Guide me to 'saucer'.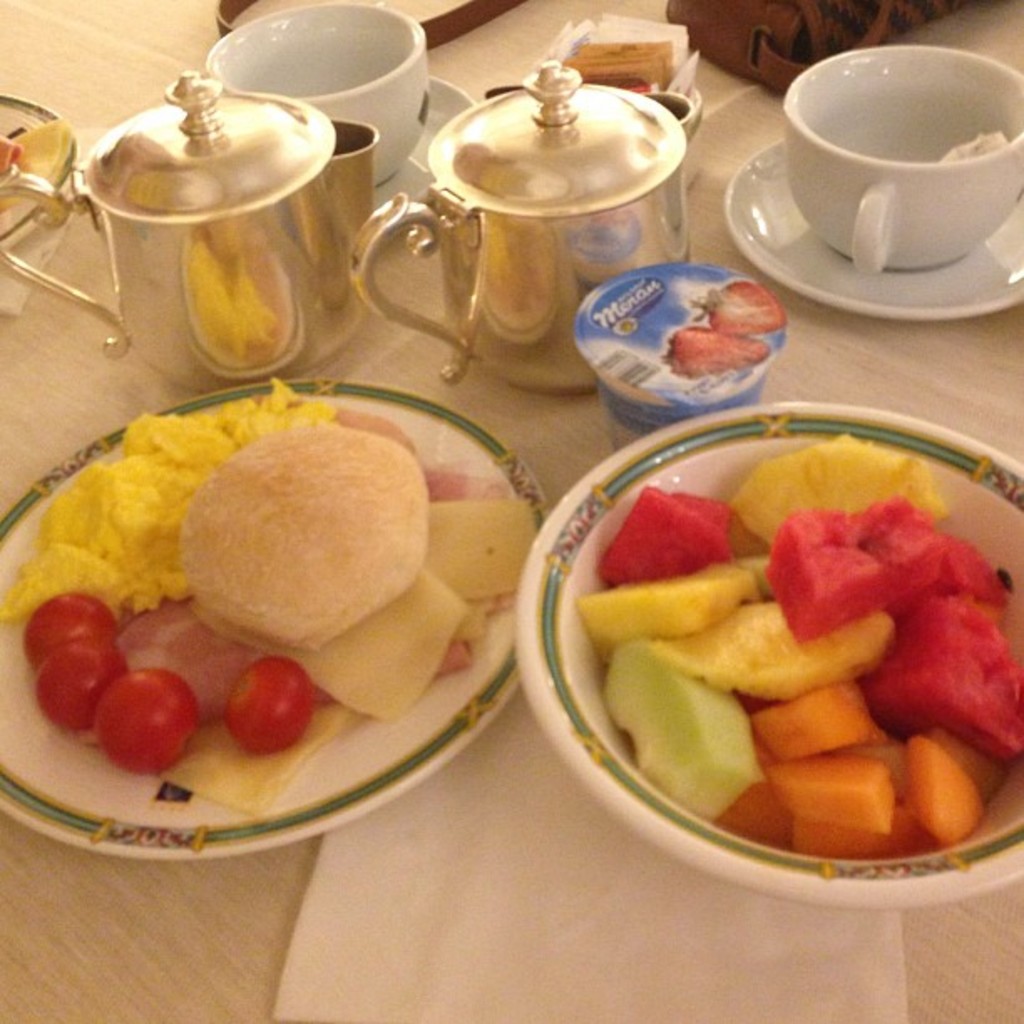
Guidance: (left=721, top=139, right=1022, bottom=321).
